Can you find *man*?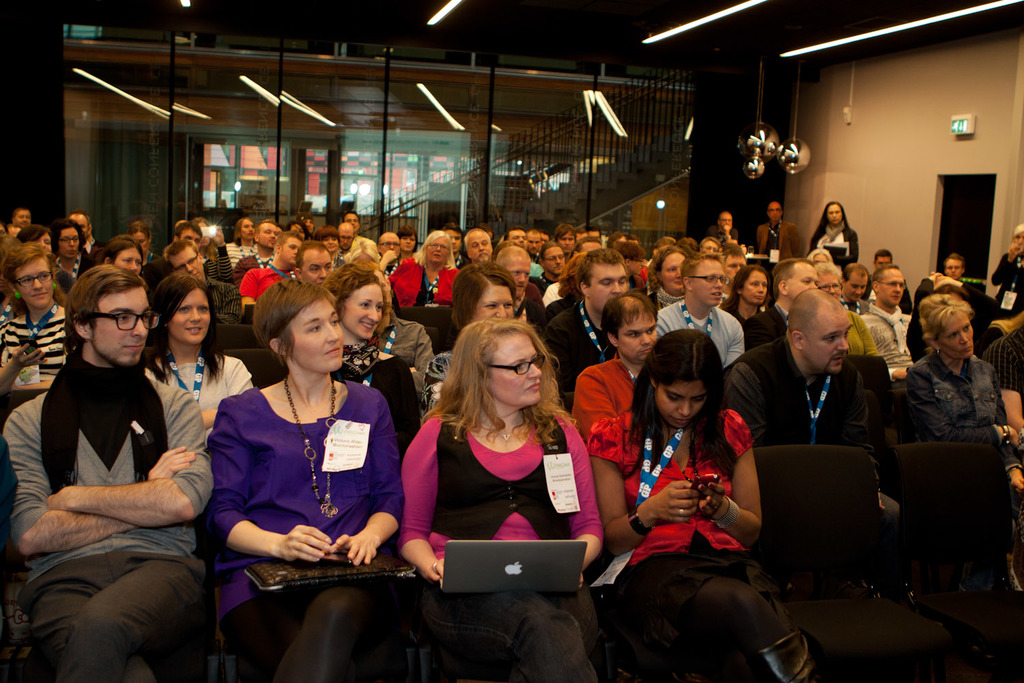
Yes, bounding box: 341 211 376 248.
